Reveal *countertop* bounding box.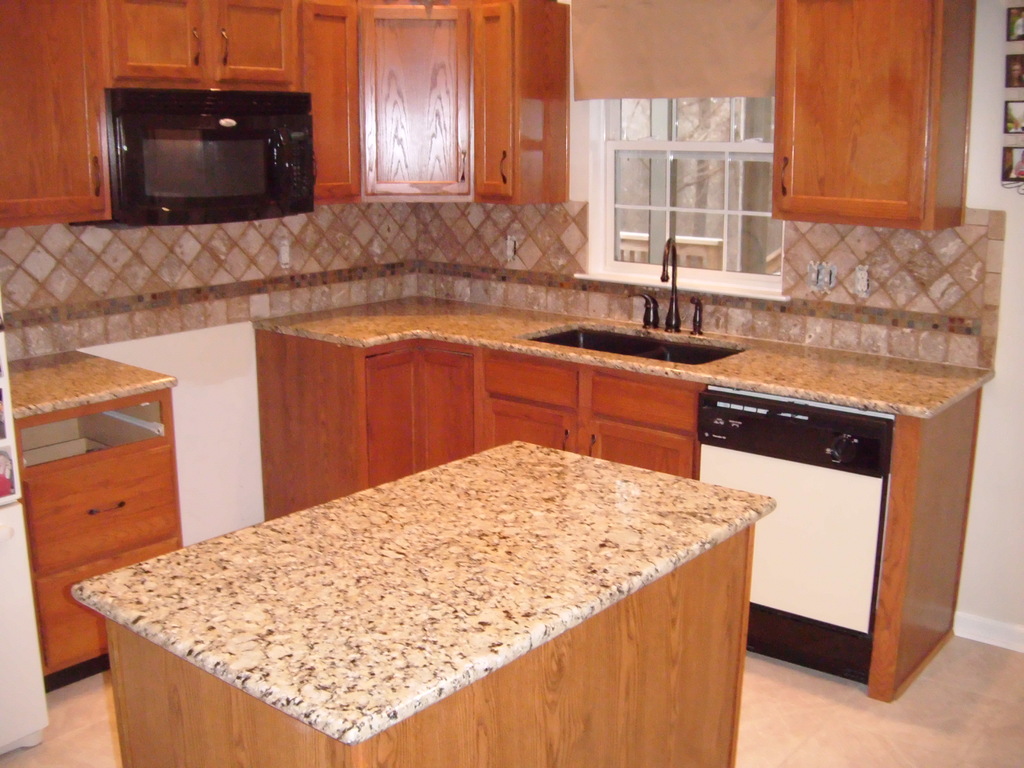
Revealed: bbox=(250, 289, 996, 420).
